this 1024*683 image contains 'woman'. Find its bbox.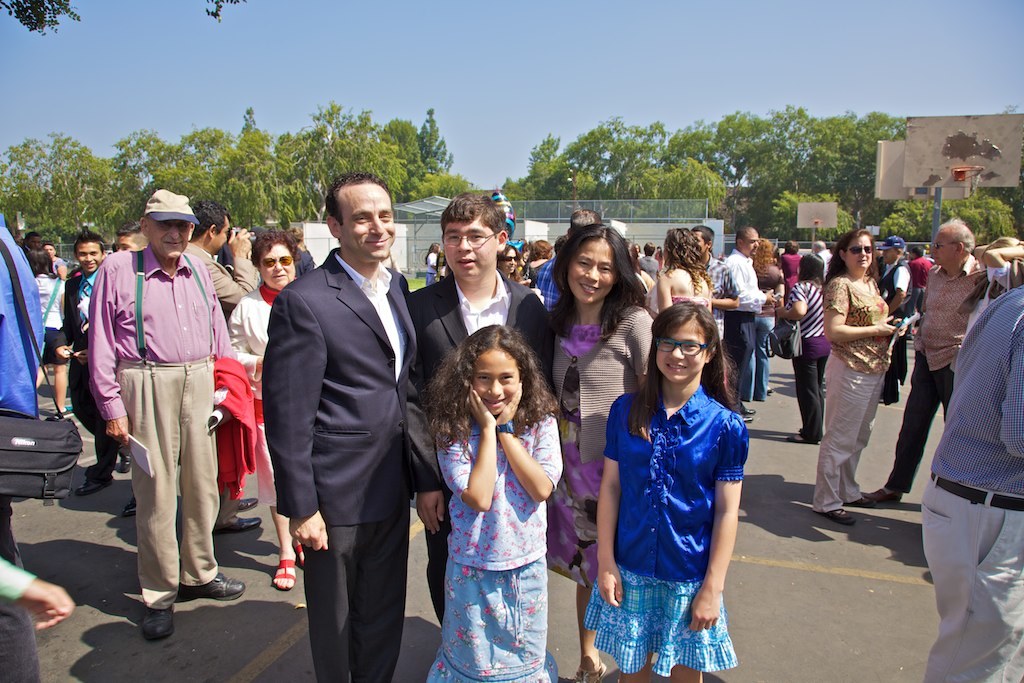
<bbox>648, 227, 719, 317</bbox>.
